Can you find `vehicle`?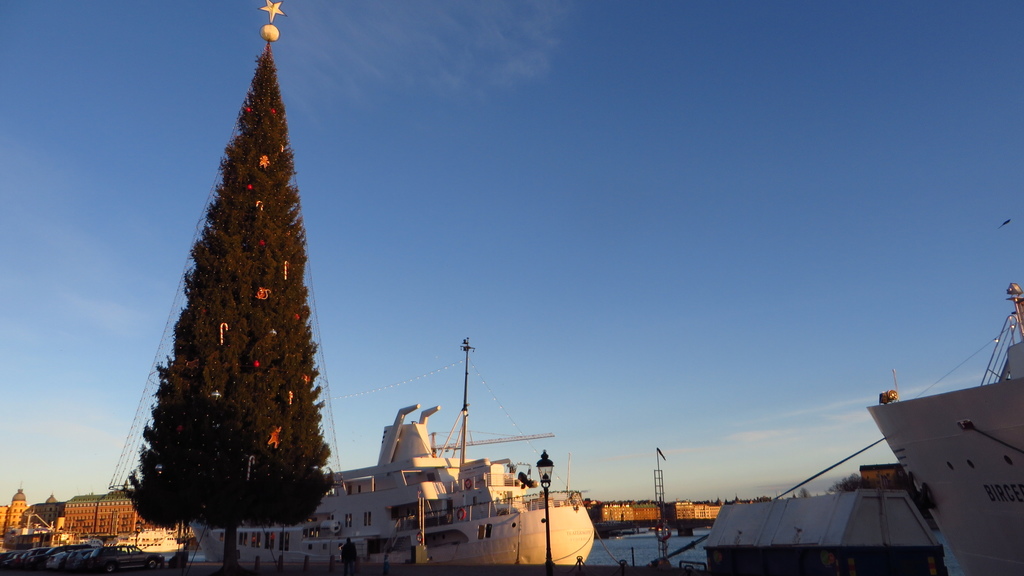
Yes, bounding box: [x1=195, y1=406, x2=598, y2=561].
